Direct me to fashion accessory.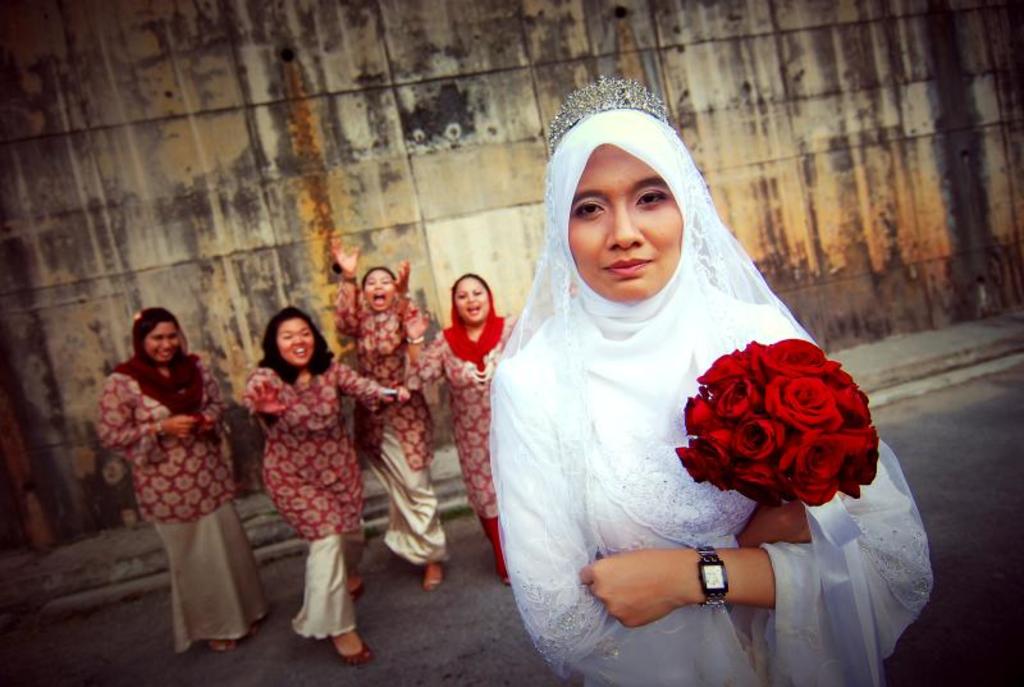
Direction: left=486, top=110, right=936, bottom=679.
